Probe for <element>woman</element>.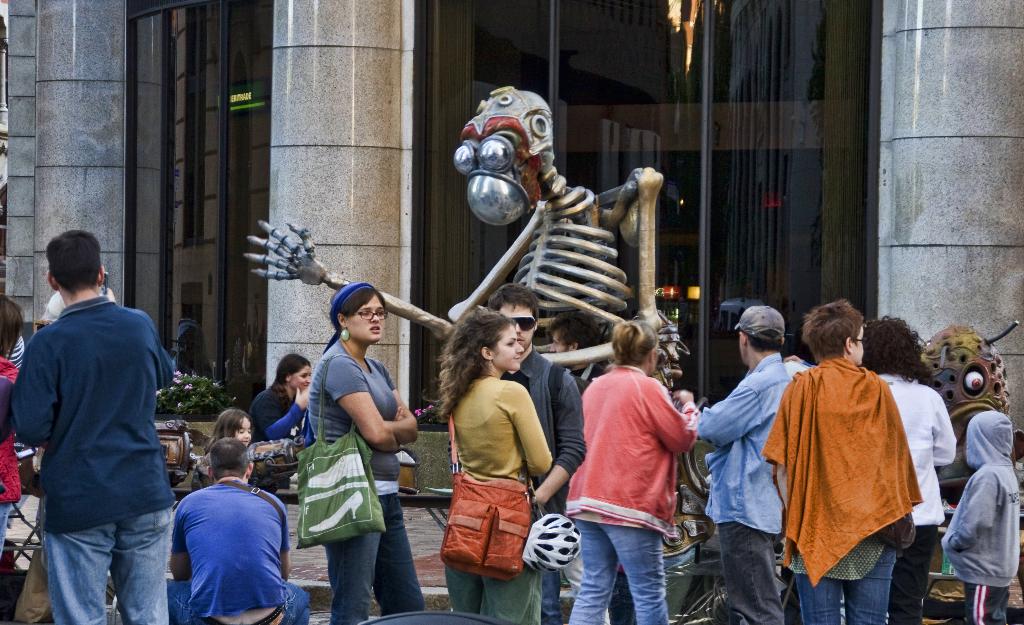
Probe result: <bbox>431, 305, 554, 623</bbox>.
